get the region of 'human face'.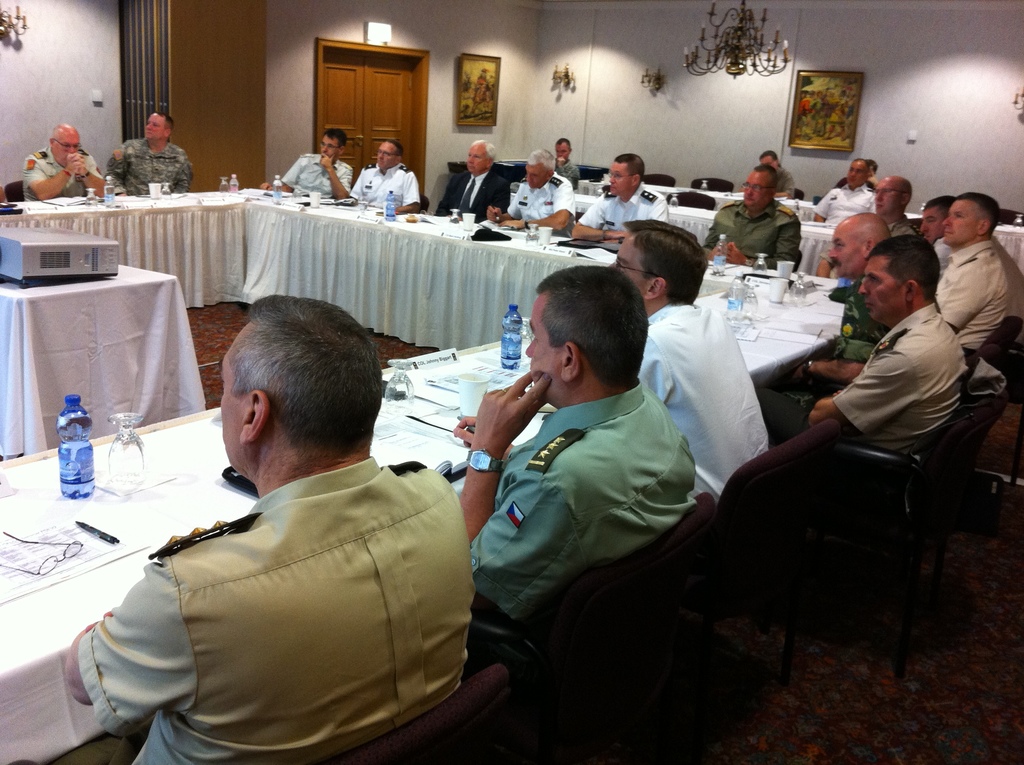
box(872, 182, 901, 213).
